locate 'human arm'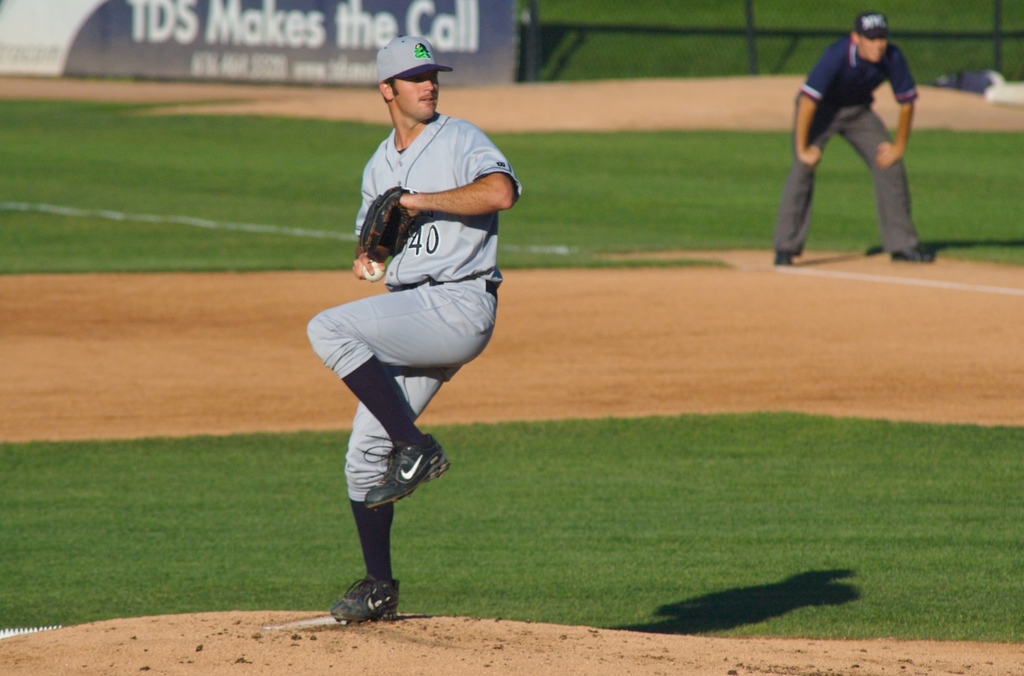
box=[787, 52, 834, 175]
